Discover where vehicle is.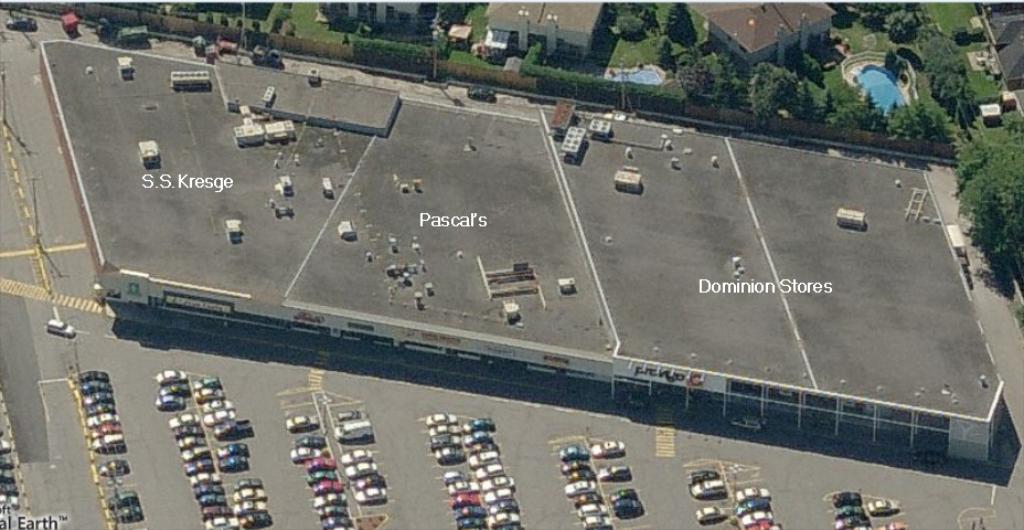
Discovered at 43/318/79/342.
